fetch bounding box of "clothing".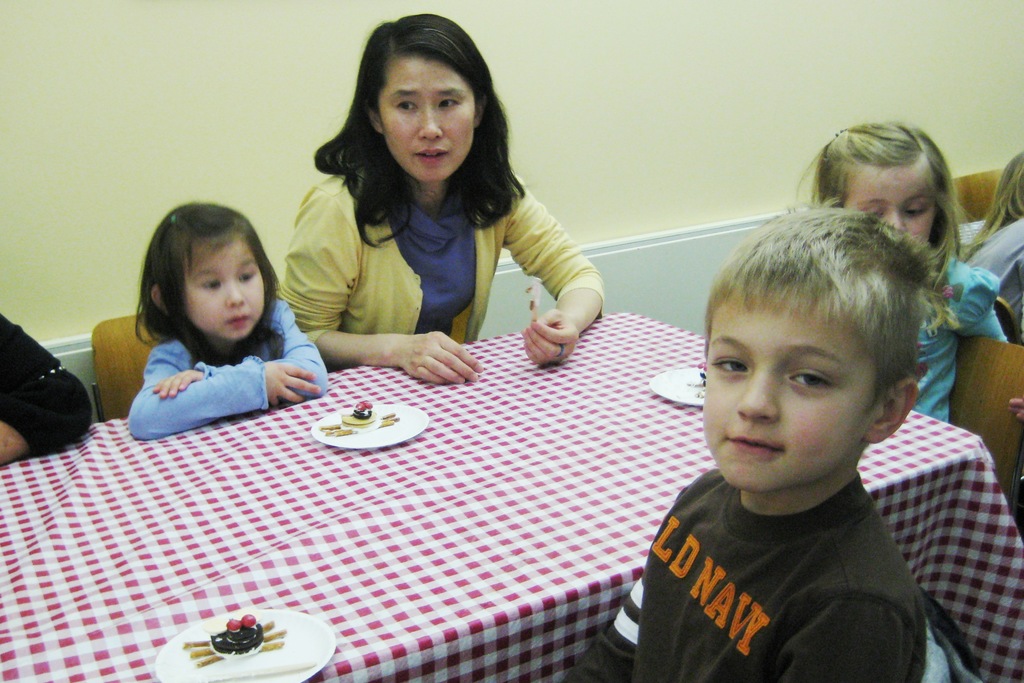
Bbox: <bbox>906, 254, 1011, 427</bbox>.
